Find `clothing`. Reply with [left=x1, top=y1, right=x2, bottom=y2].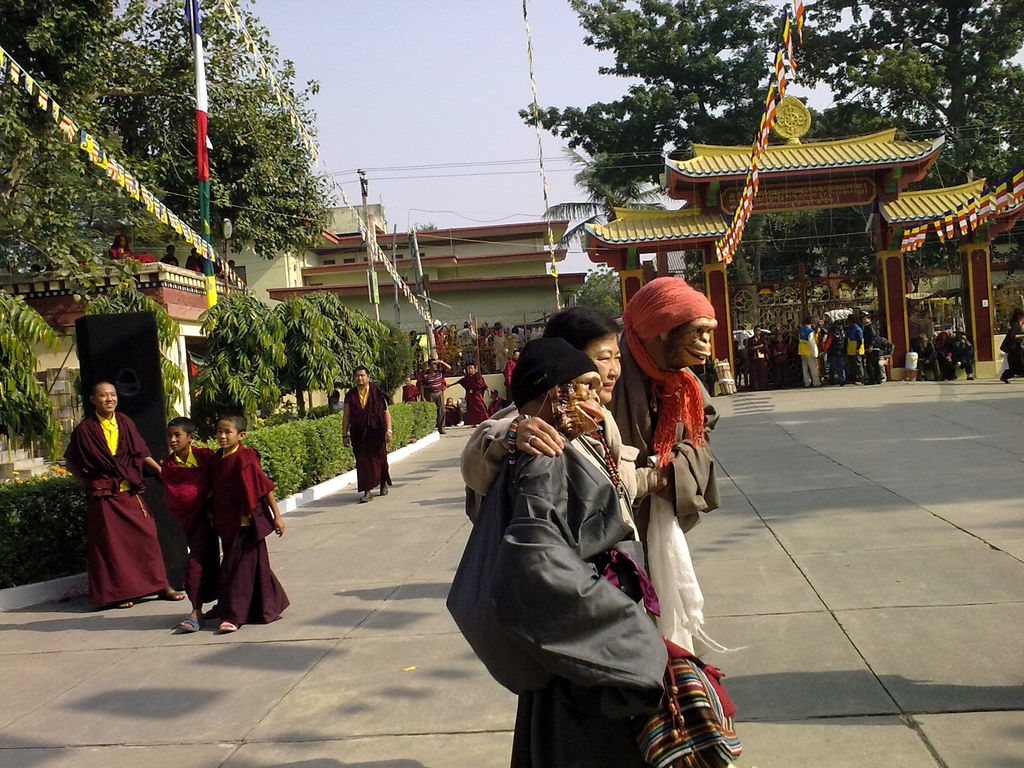
[left=951, top=340, right=972, bottom=374].
